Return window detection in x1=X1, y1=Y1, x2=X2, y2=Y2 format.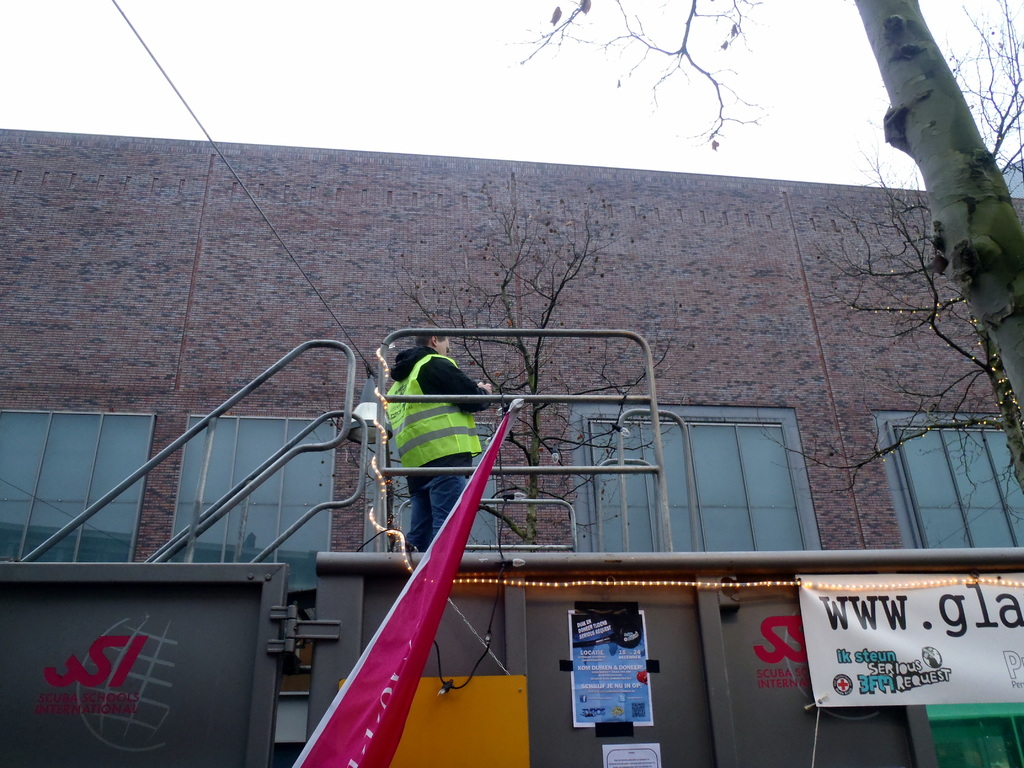
x1=874, y1=400, x2=1023, y2=550.
